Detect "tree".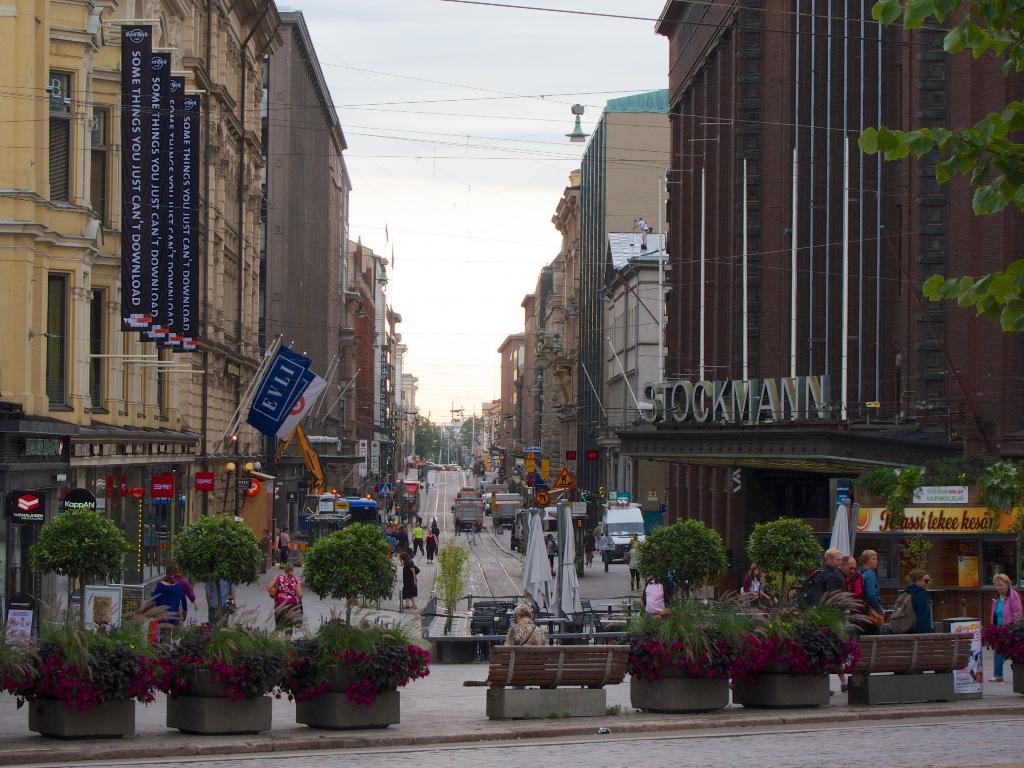
Detected at select_region(856, 0, 1023, 512).
